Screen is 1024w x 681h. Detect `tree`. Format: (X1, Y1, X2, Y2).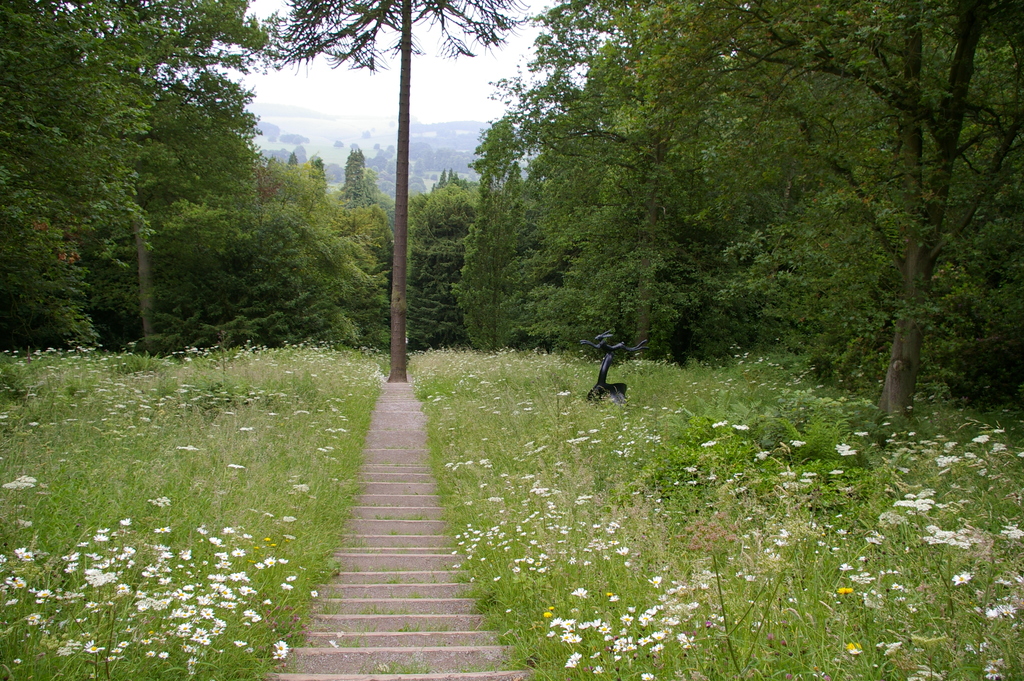
(1, 0, 264, 350).
